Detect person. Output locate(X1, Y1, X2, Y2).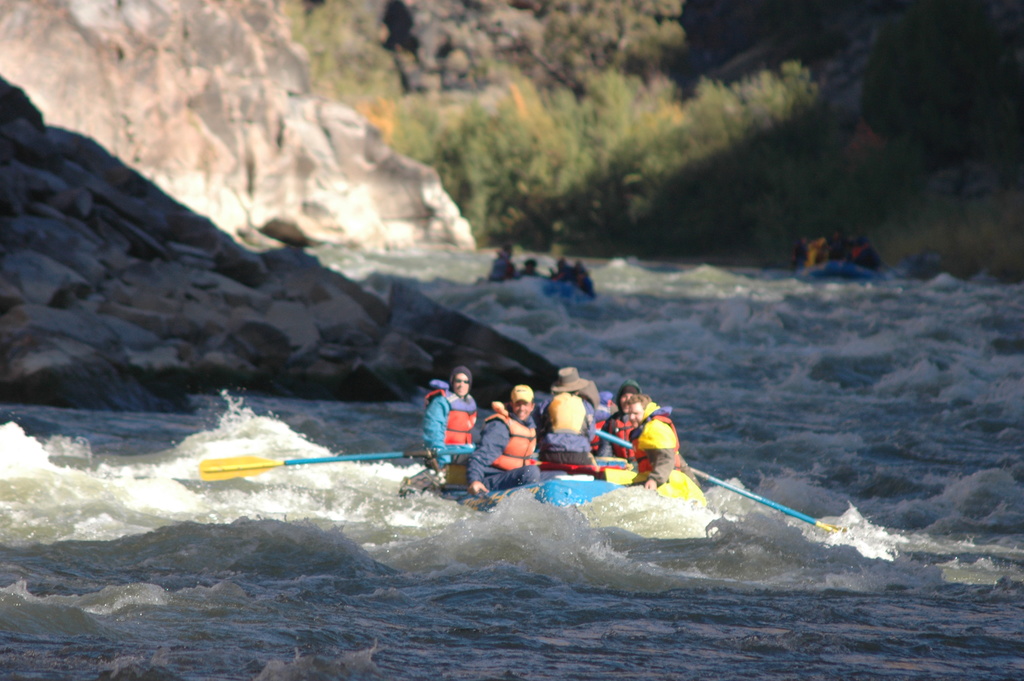
locate(626, 393, 701, 498).
